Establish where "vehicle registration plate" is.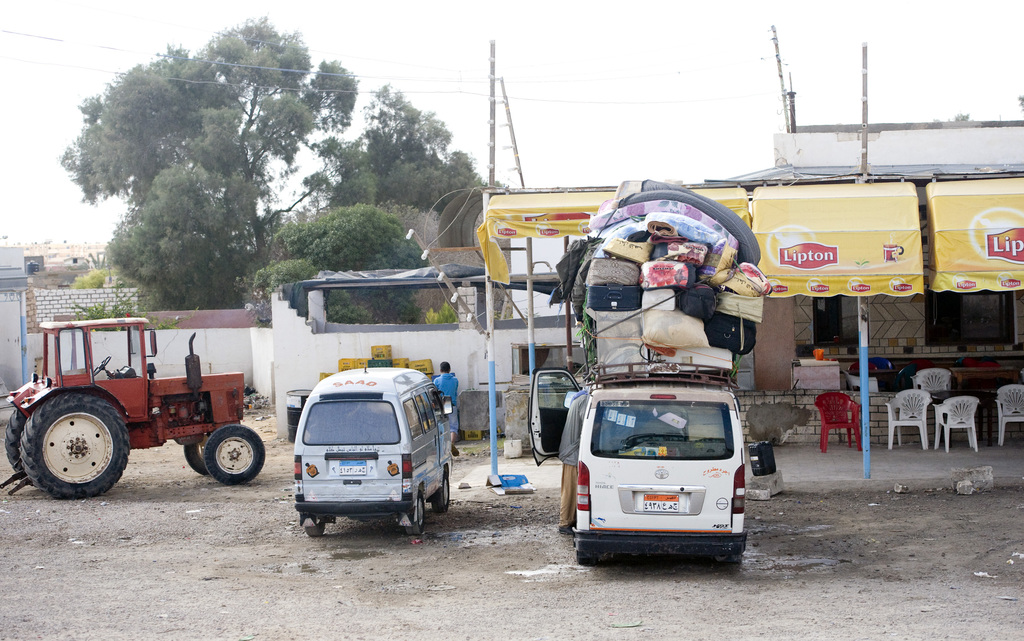
Established at left=639, top=490, right=679, bottom=511.
